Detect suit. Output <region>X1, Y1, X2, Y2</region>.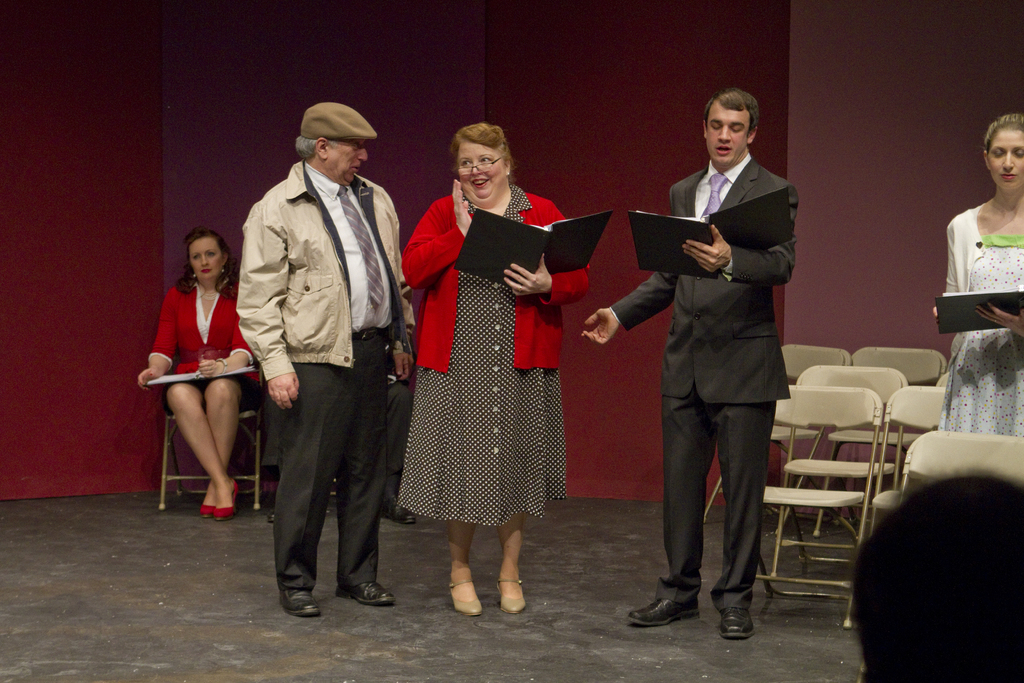
<region>632, 111, 812, 625</region>.
